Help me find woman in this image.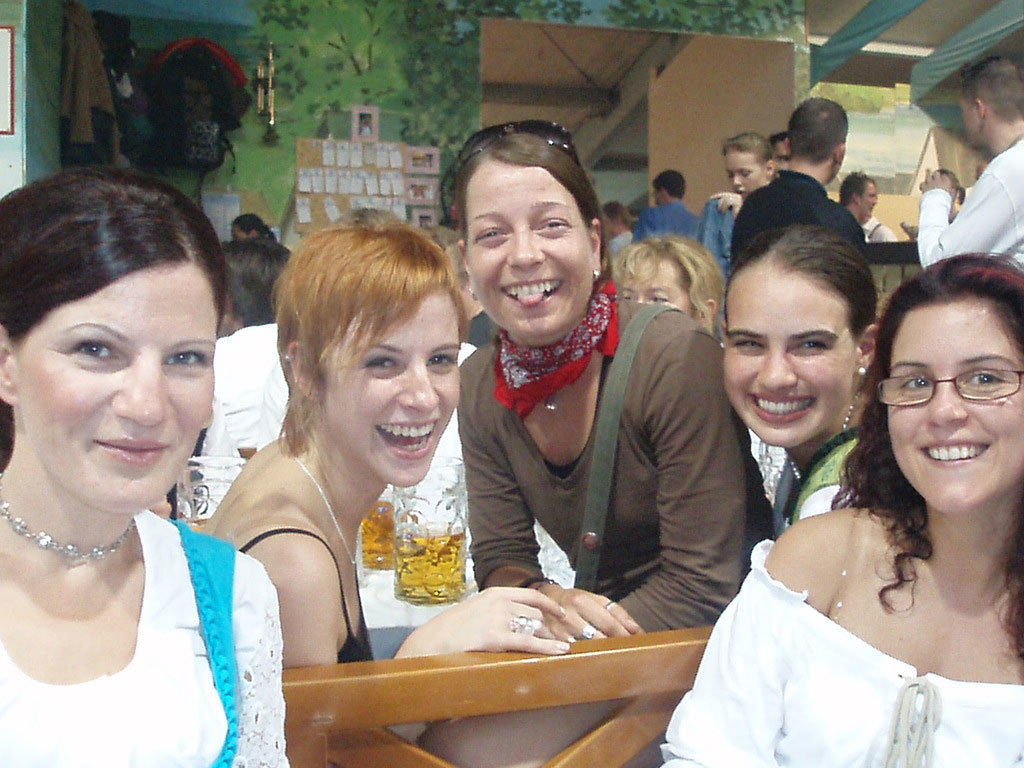
Found it: <box>387,121,768,767</box>.
